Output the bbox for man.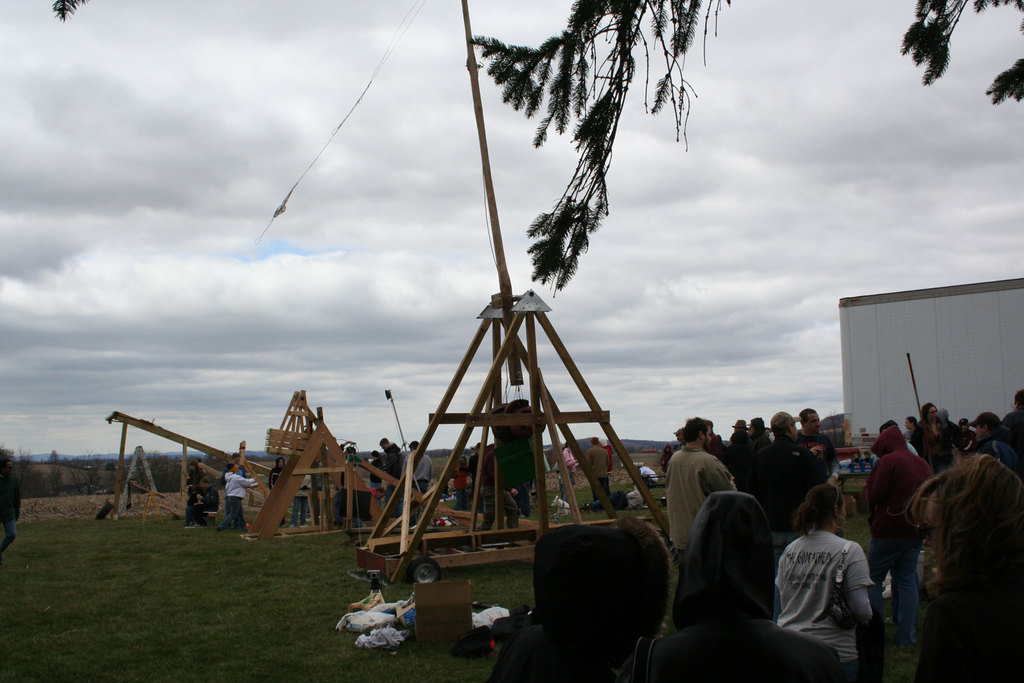
x1=867 y1=422 x2=934 y2=650.
